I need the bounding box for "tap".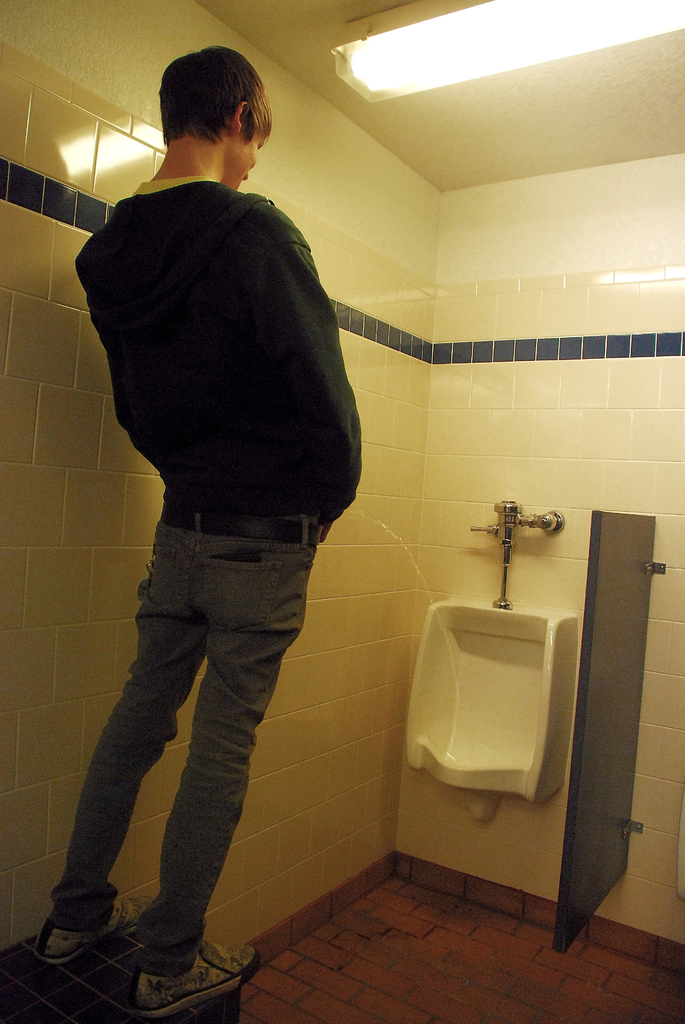
Here it is: x1=477, y1=497, x2=568, y2=580.
